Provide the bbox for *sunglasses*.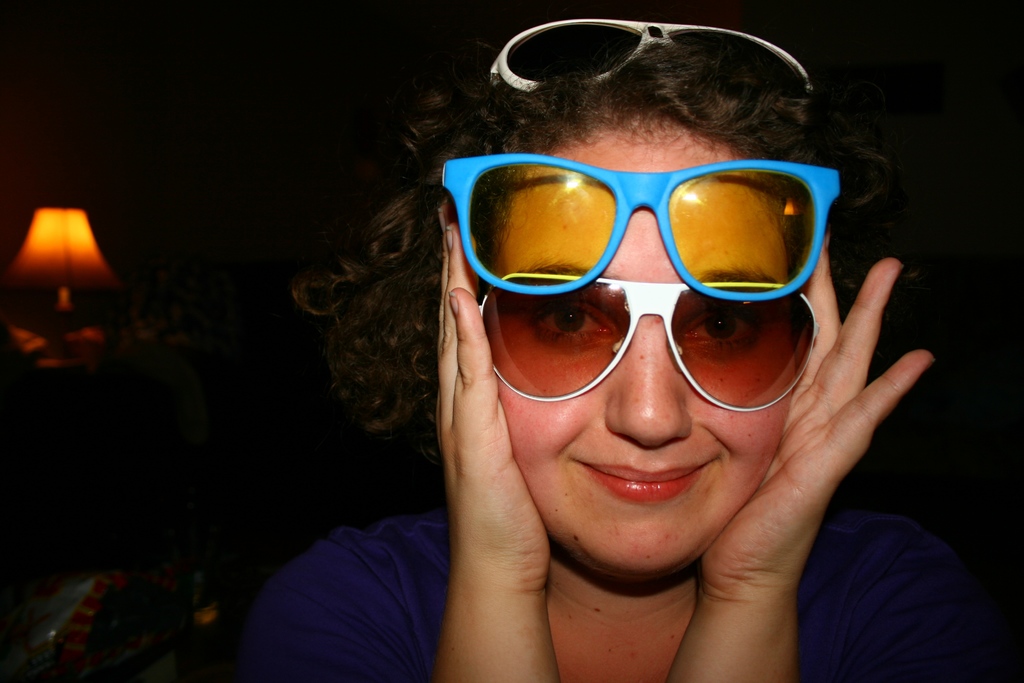
Rect(479, 270, 820, 411).
